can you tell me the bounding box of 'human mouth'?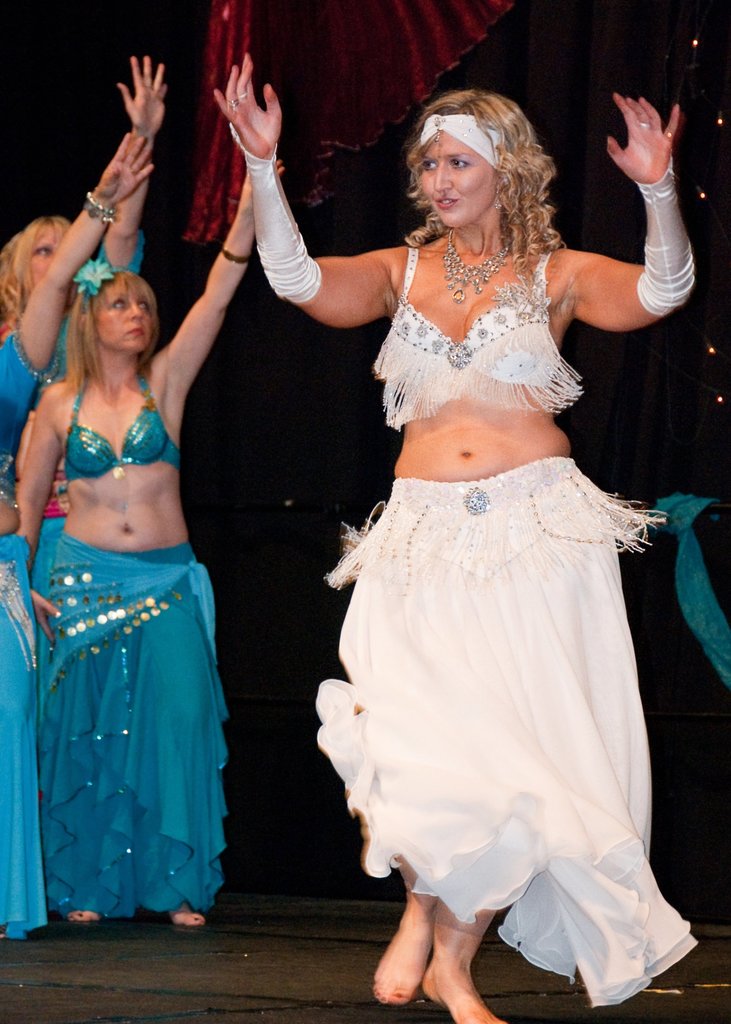
box(123, 319, 147, 337).
